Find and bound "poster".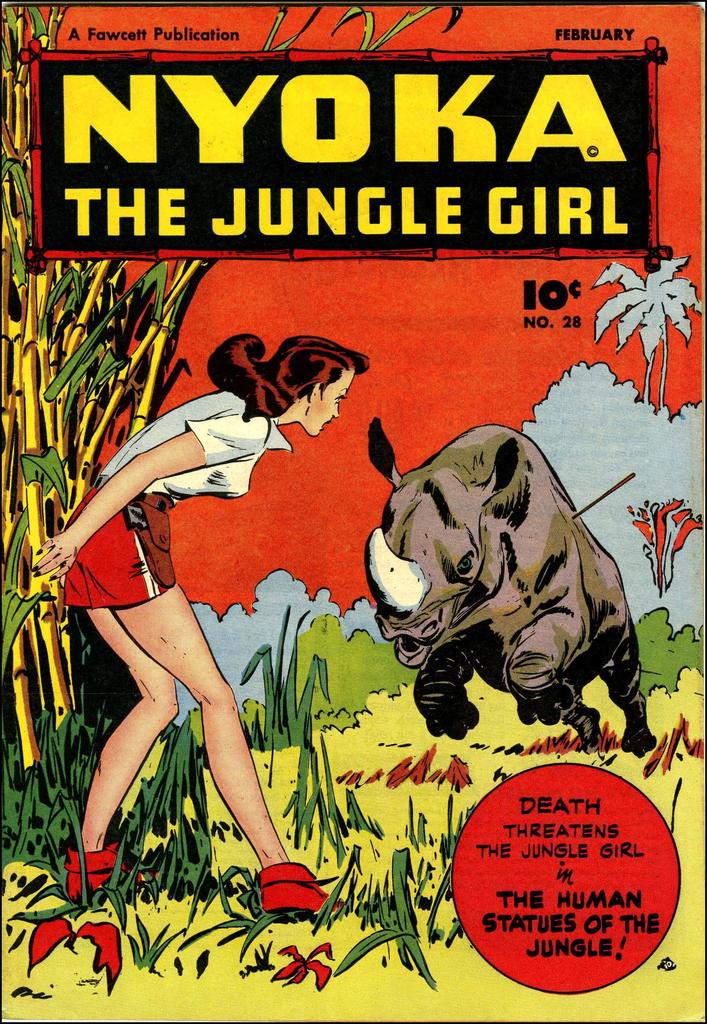
Bound: box=[0, 0, 706, 1023].
